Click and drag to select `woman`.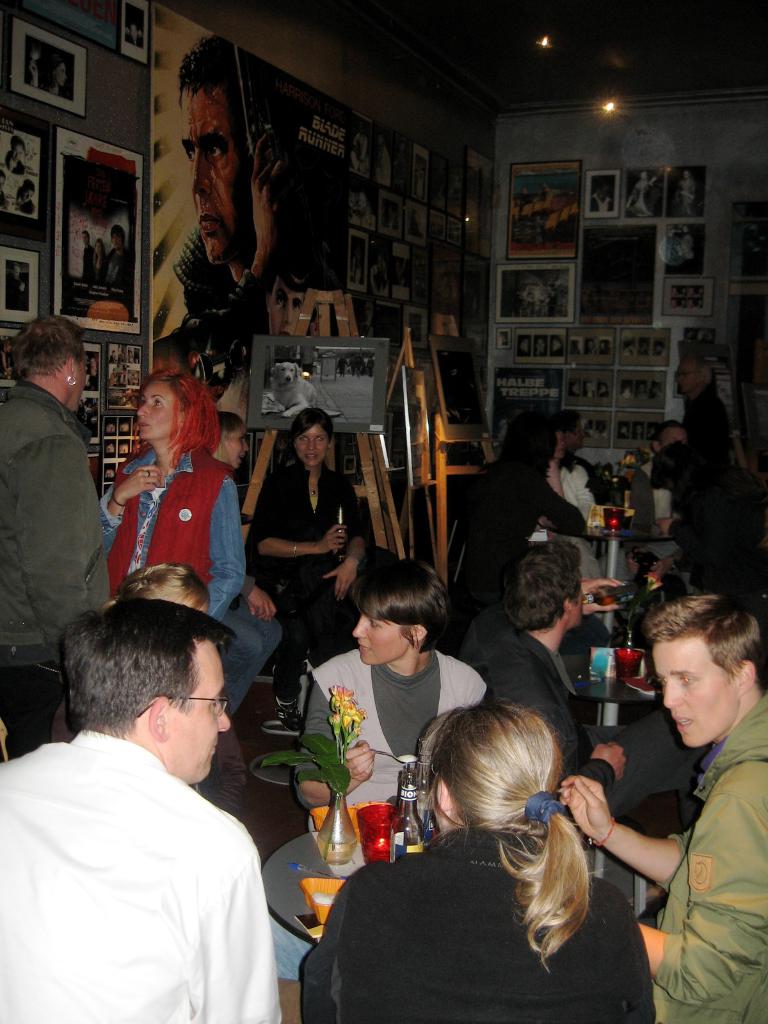
Selection: x1=517 y1=339 x2=528 y2=357.
